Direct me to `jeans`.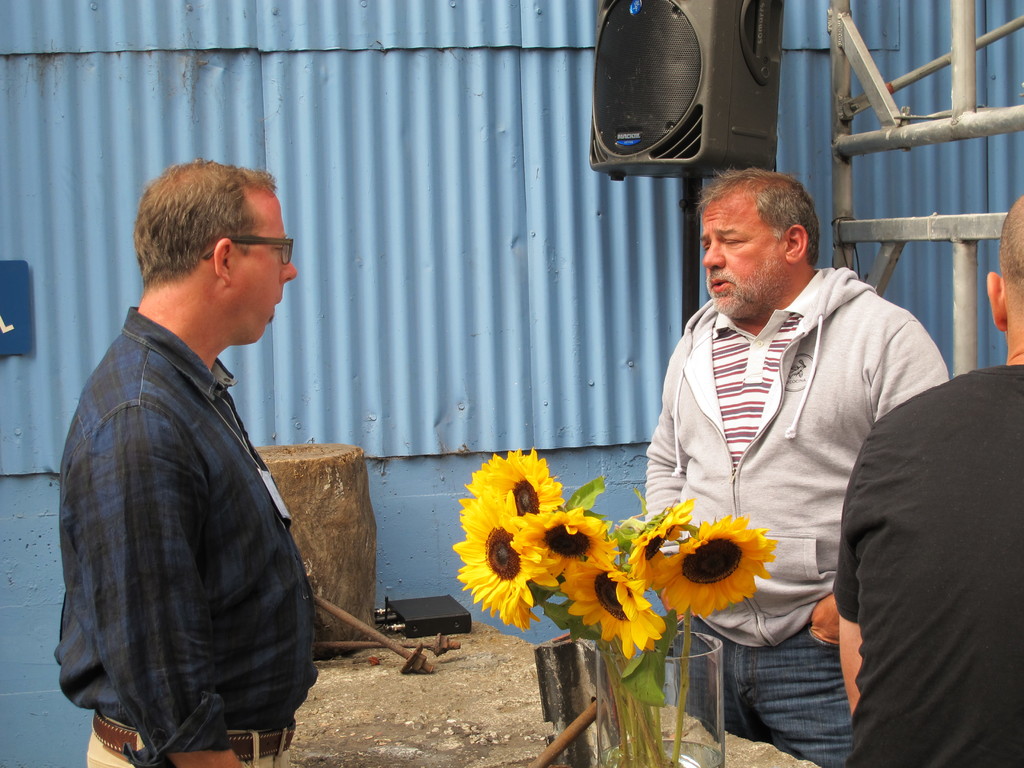
Direction: bbox=(678, 623, 904, 747).
